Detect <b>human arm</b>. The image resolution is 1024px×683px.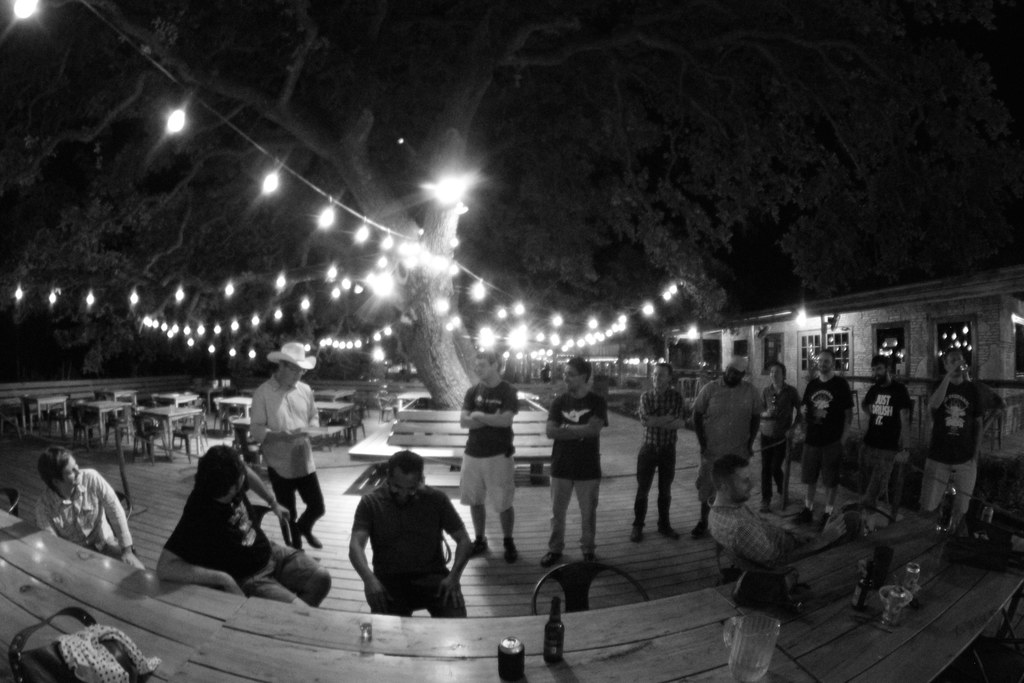
(x1=688, y1=383, x2=719, y2=468).
